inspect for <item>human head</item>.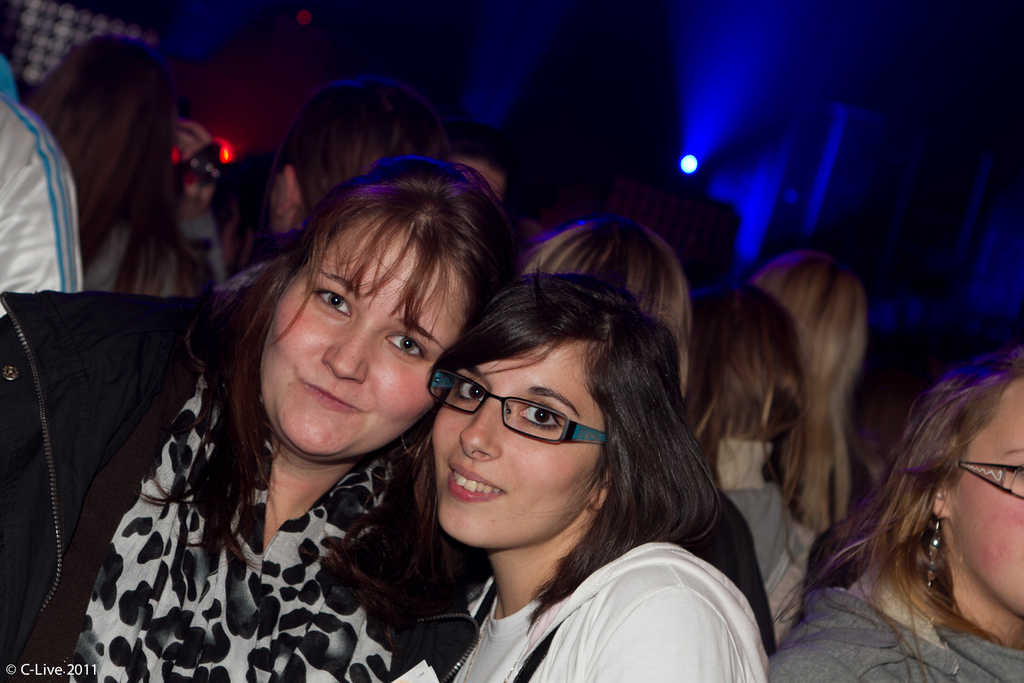
Inspection: <region>751, 252, 871, 408</region>.
